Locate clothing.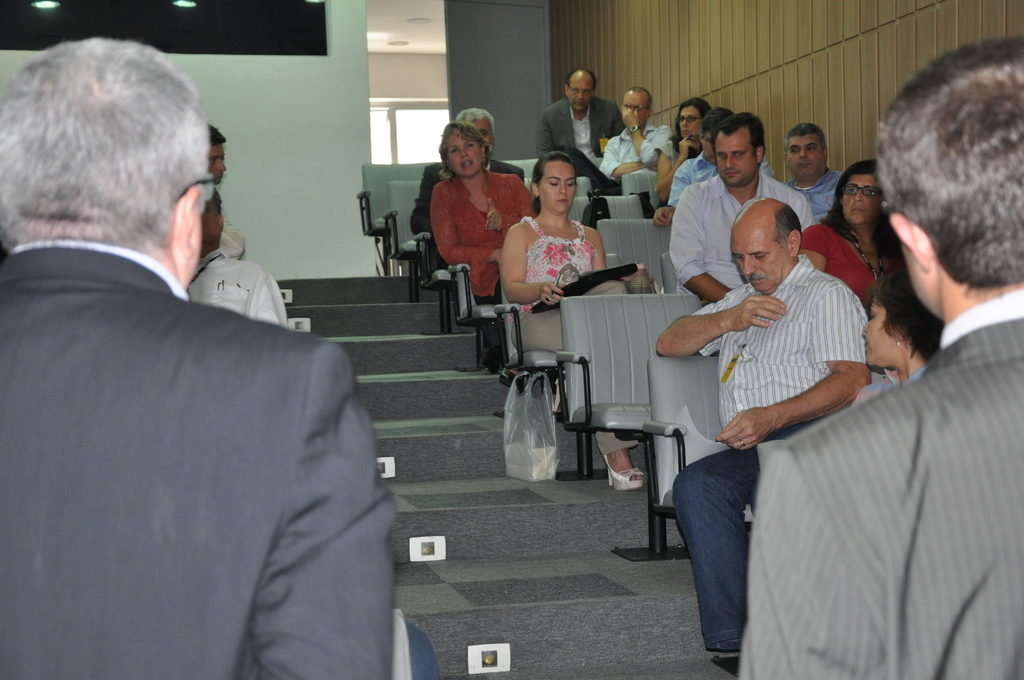
Bounding box: locate(659, 139, 701, 200).
